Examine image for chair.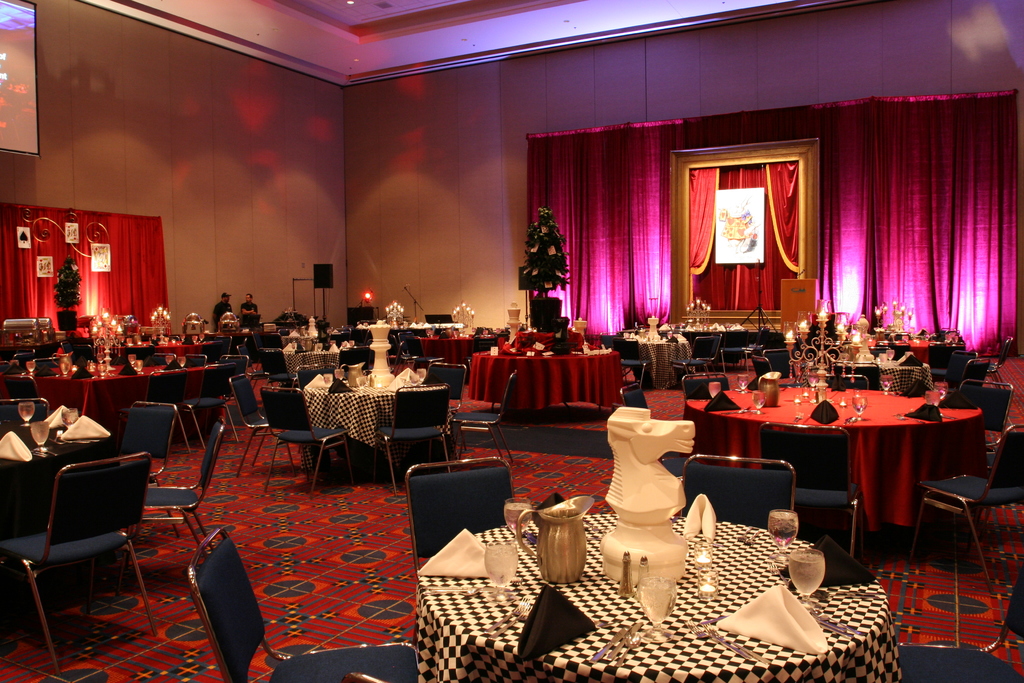
Examination result: crop(0, 397, 47, 425).
